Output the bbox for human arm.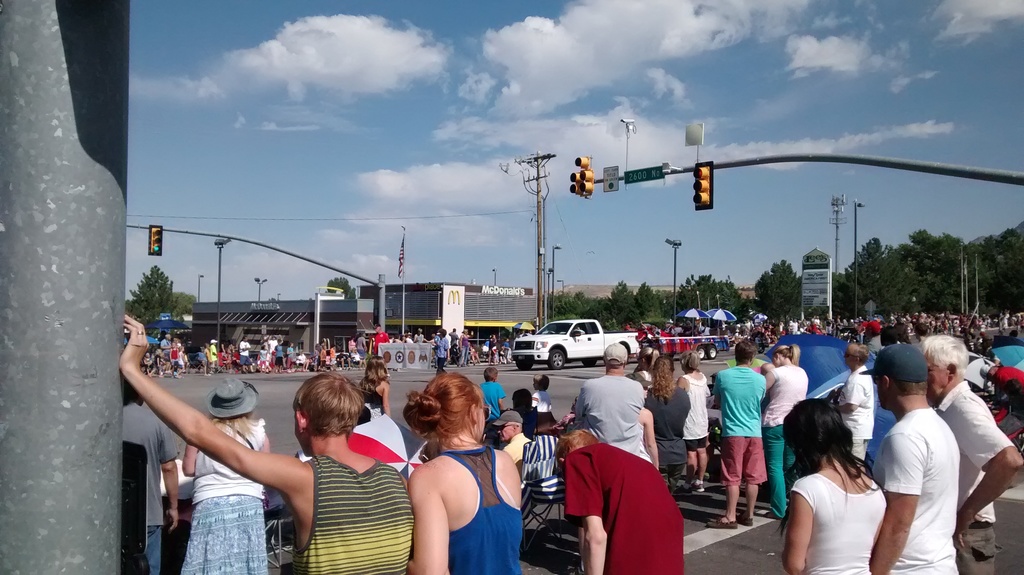
[left=643, top=408, right=664, bottom=468].
